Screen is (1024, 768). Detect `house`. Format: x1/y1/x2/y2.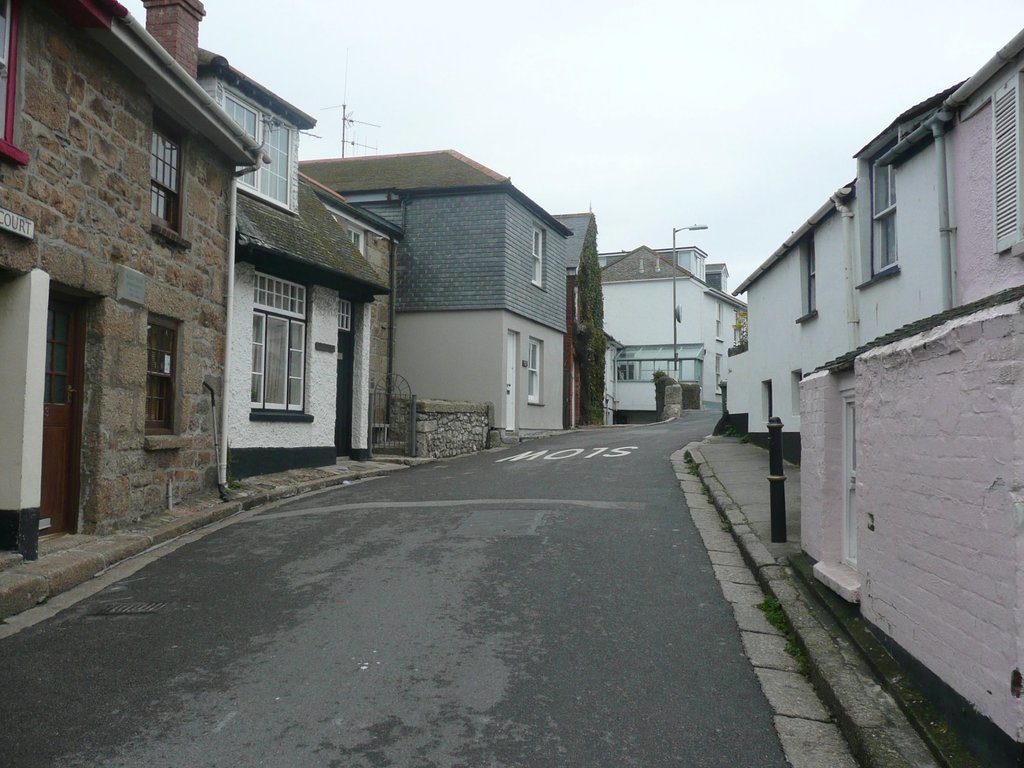
191/44/392/487.
